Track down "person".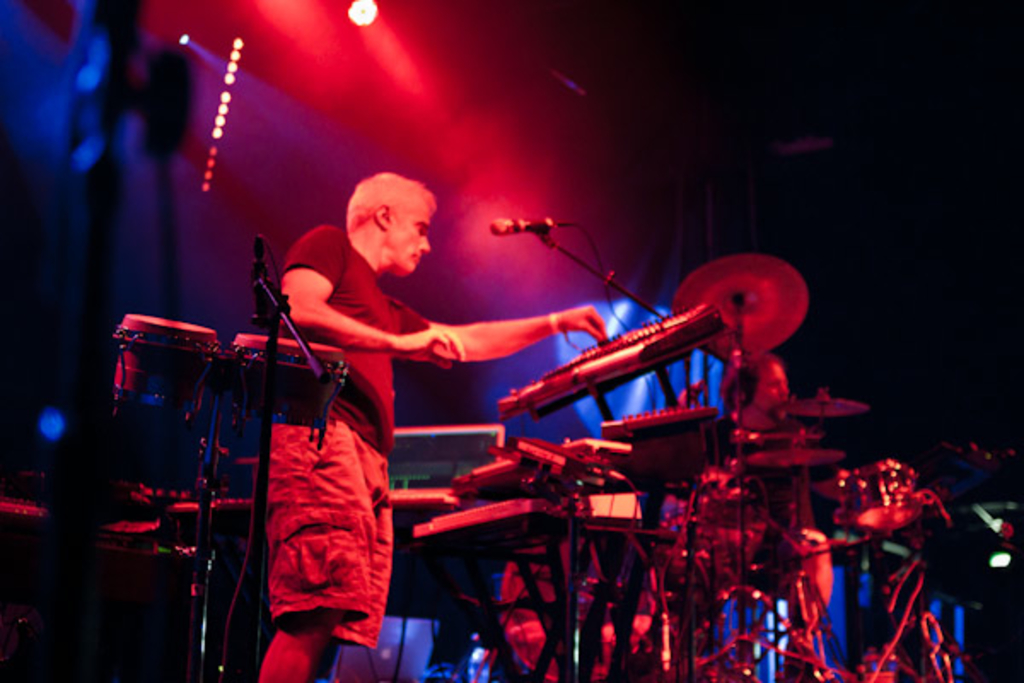
Tracked to pyautogui.locateOnScreen(263, 167, 614, 681).
